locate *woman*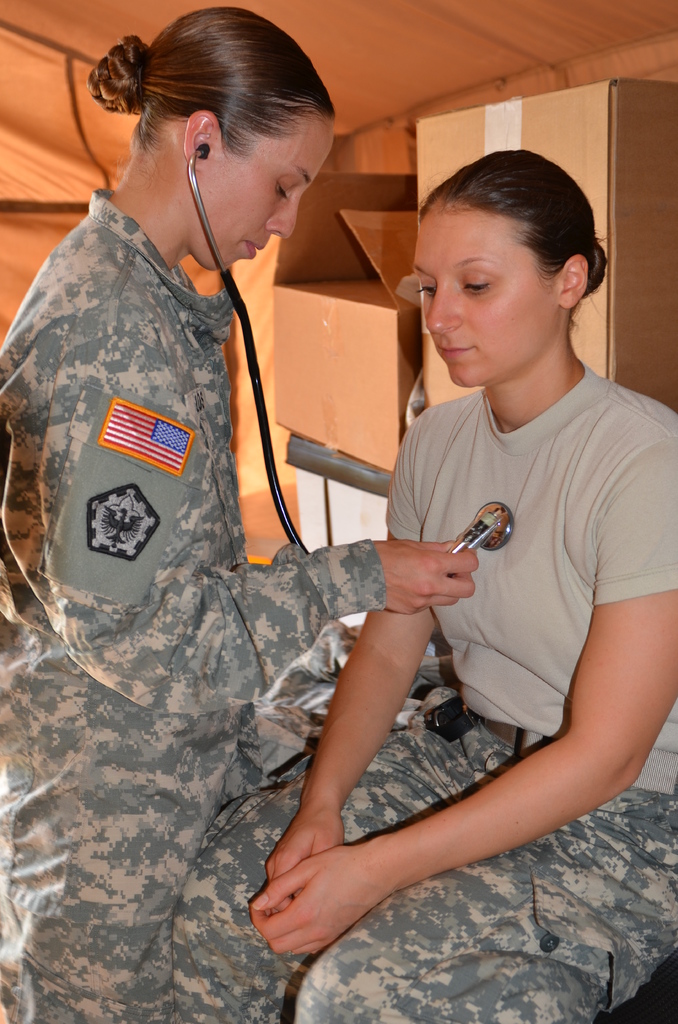
{"x1": 0, "y1": 4, "x2": 483, "y2": 1023}
